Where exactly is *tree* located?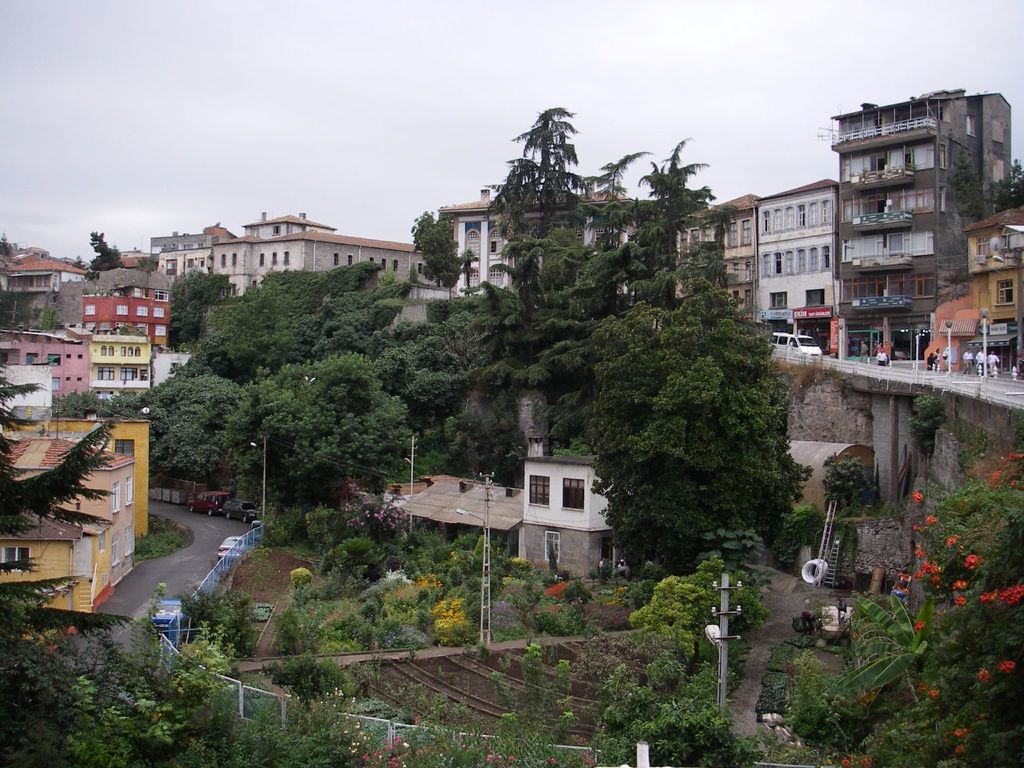
Its bounding box is x1=993 y1=150 x2=1023 y2=214.
